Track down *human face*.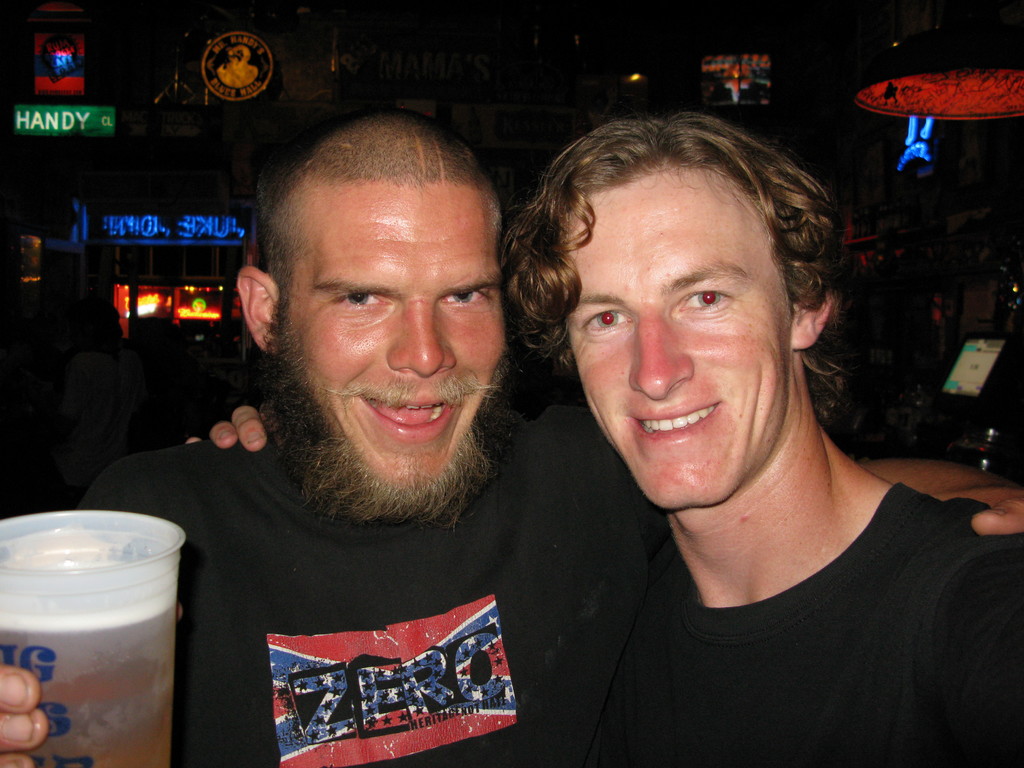
Tracked to left=279, top=175, right=509, bottom=504.
